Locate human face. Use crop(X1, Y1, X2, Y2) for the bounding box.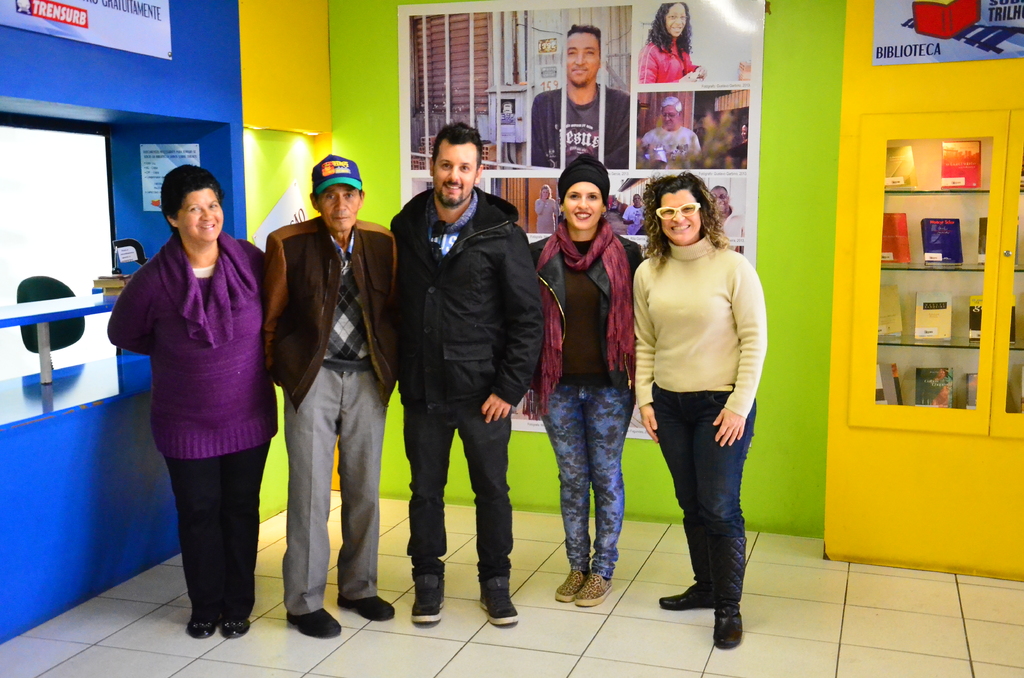
crop(540, 187, 550, 198).
